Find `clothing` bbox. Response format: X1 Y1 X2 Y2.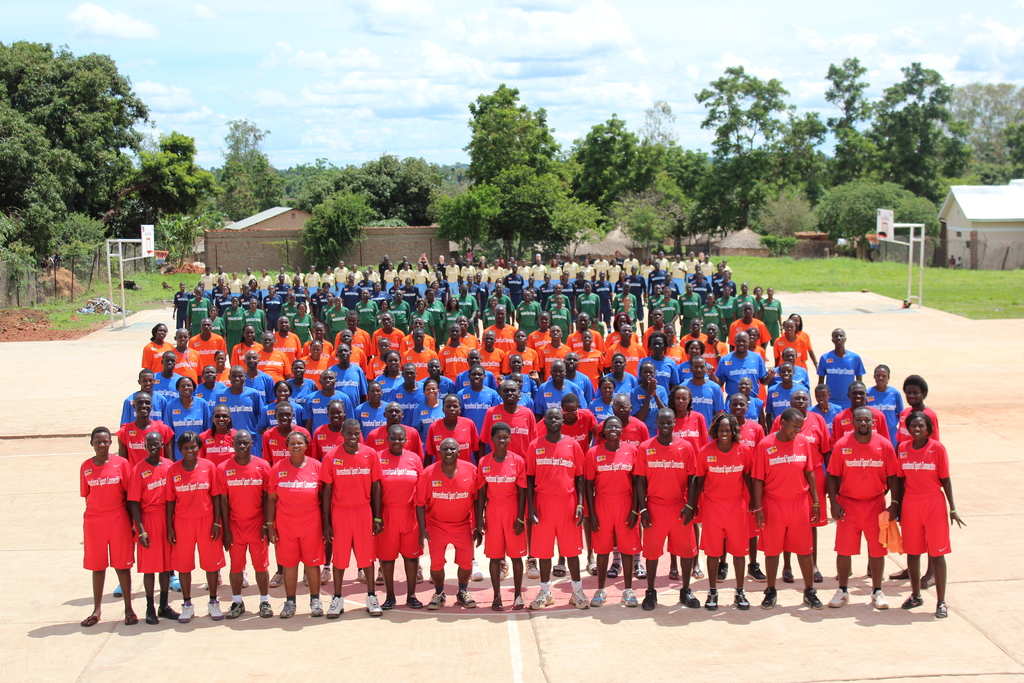
680 358 721 381.
